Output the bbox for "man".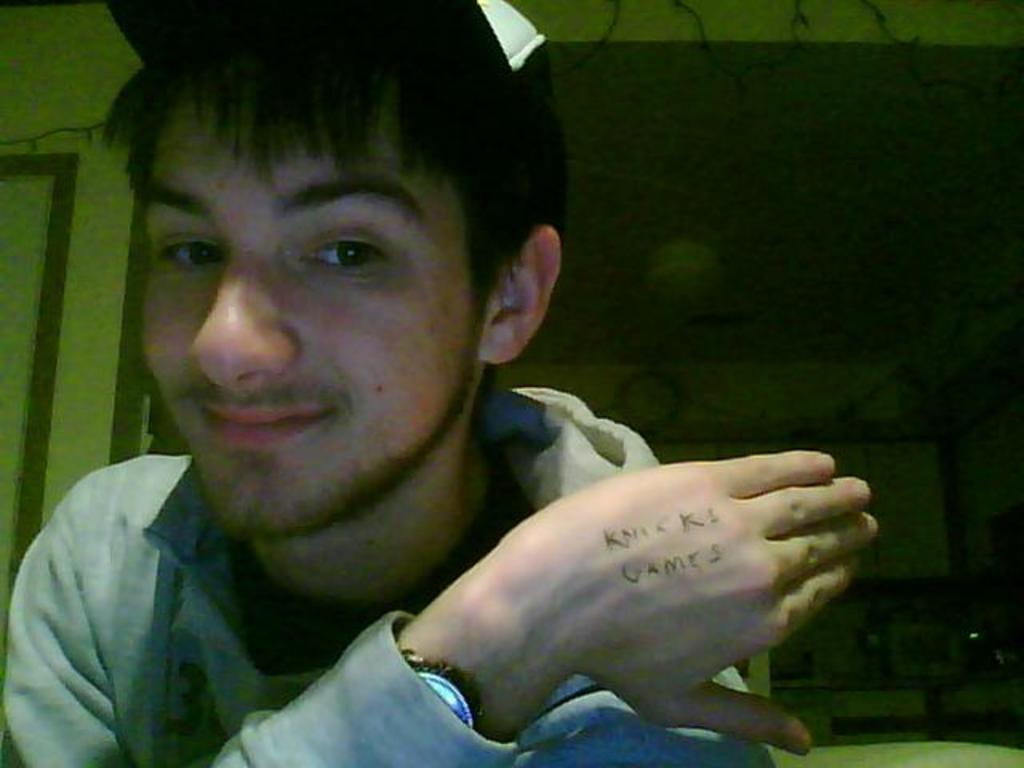
0,0,878,766.
